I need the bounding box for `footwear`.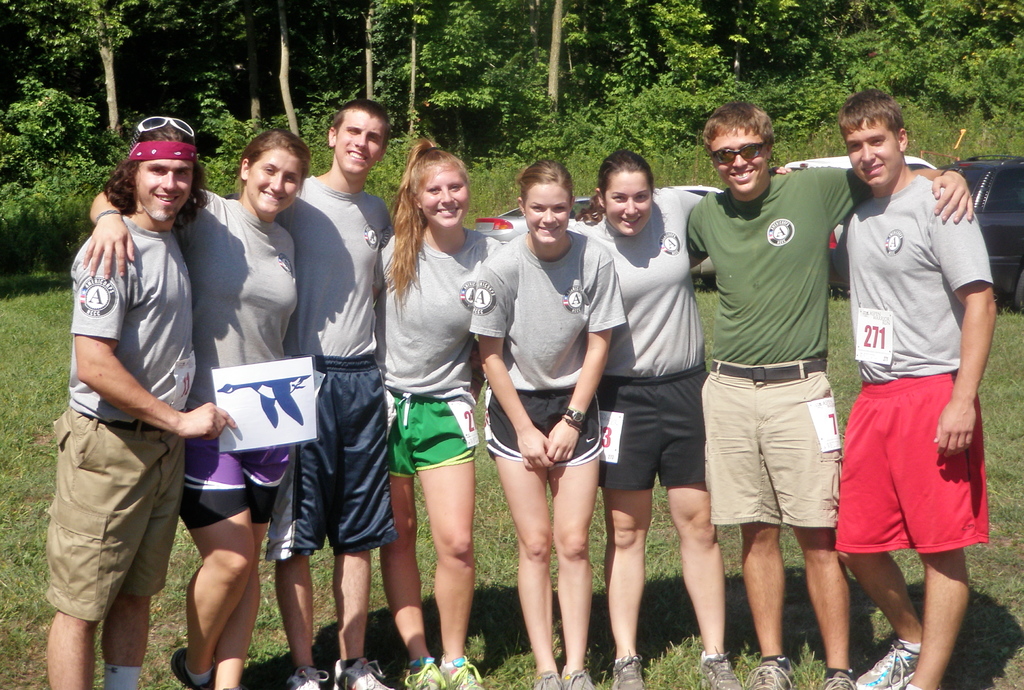
Here it is: x1=700, y1=644, x2=748, y2=689.
